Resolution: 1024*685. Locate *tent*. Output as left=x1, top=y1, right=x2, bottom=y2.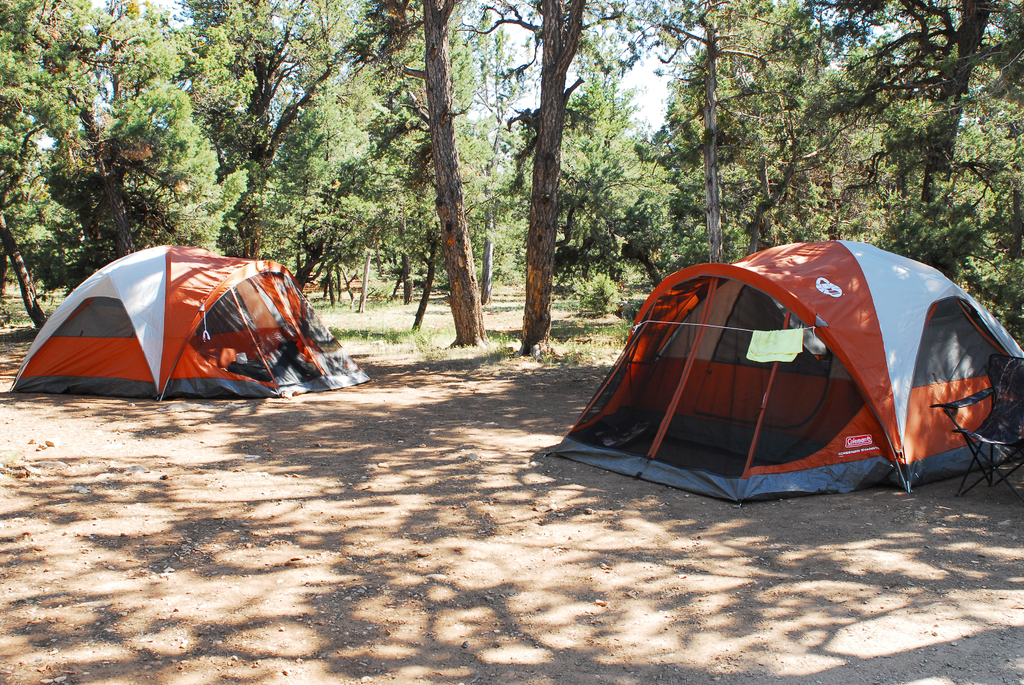
left=545, top=236, right=1023, bottom=501.
